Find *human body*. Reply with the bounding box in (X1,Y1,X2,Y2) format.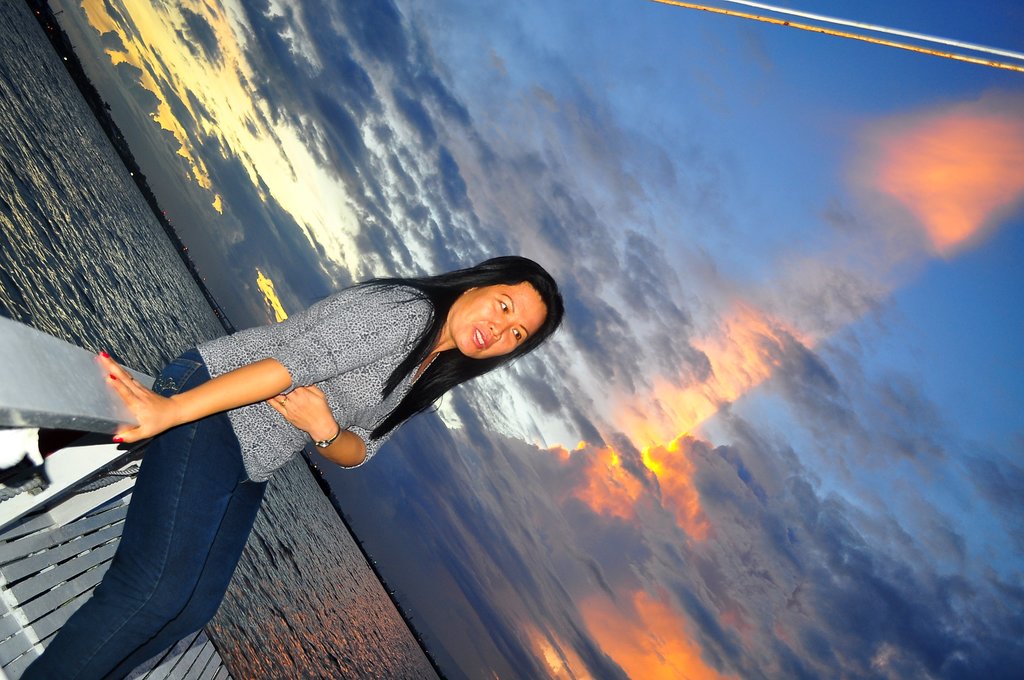
(45,258,515,617).
